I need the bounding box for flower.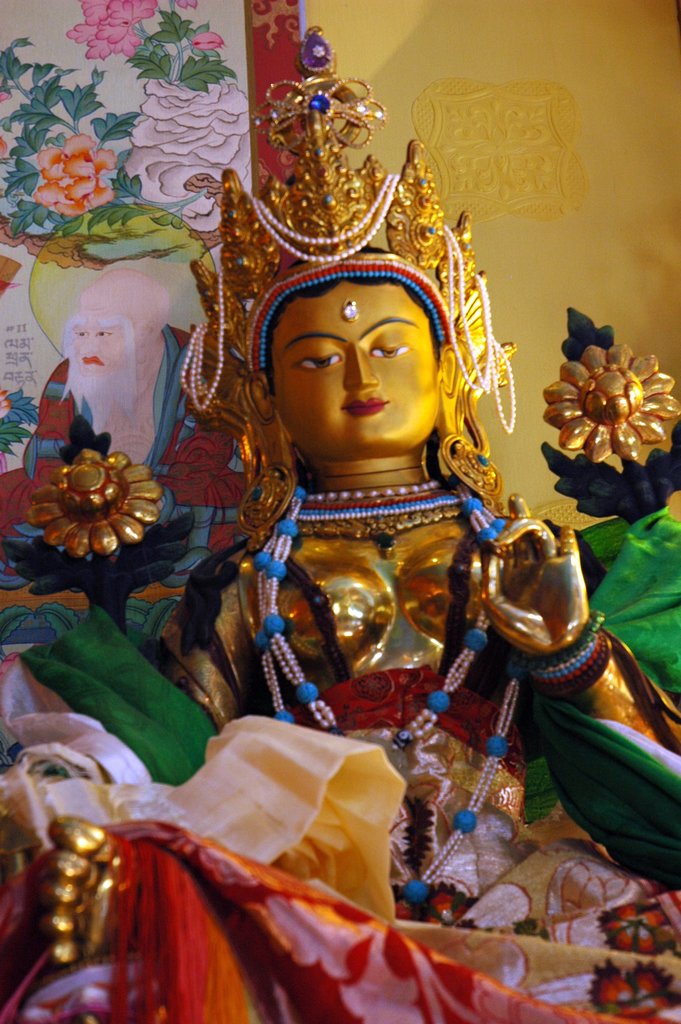
Here it is: [left=538, top=339, right=680, bottom=456].
